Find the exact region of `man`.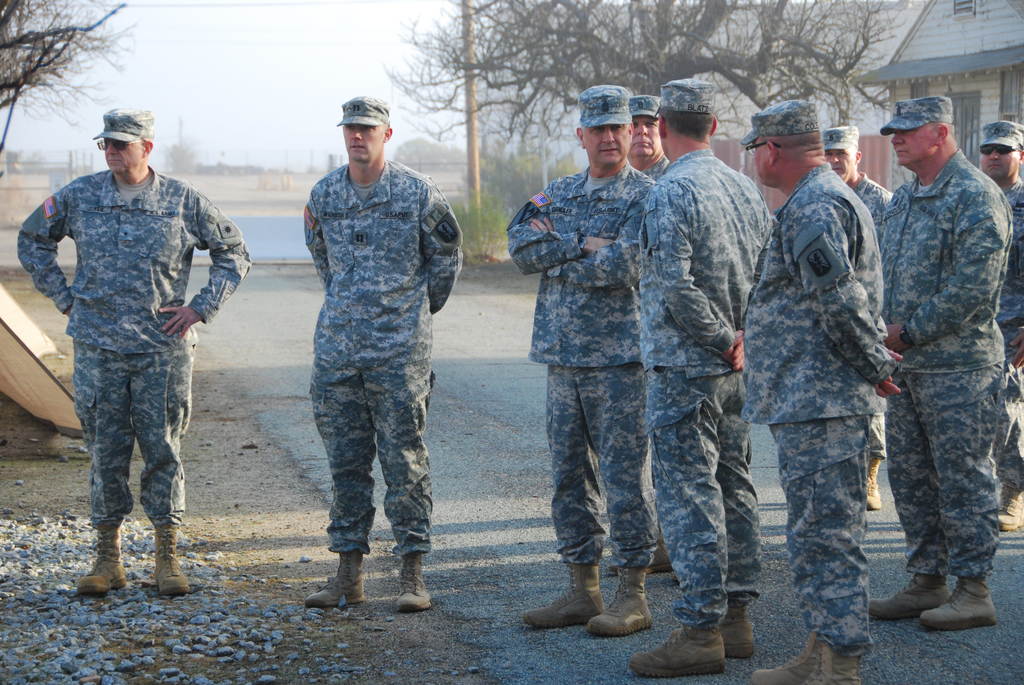
Exact region: 628:76:773:675.
